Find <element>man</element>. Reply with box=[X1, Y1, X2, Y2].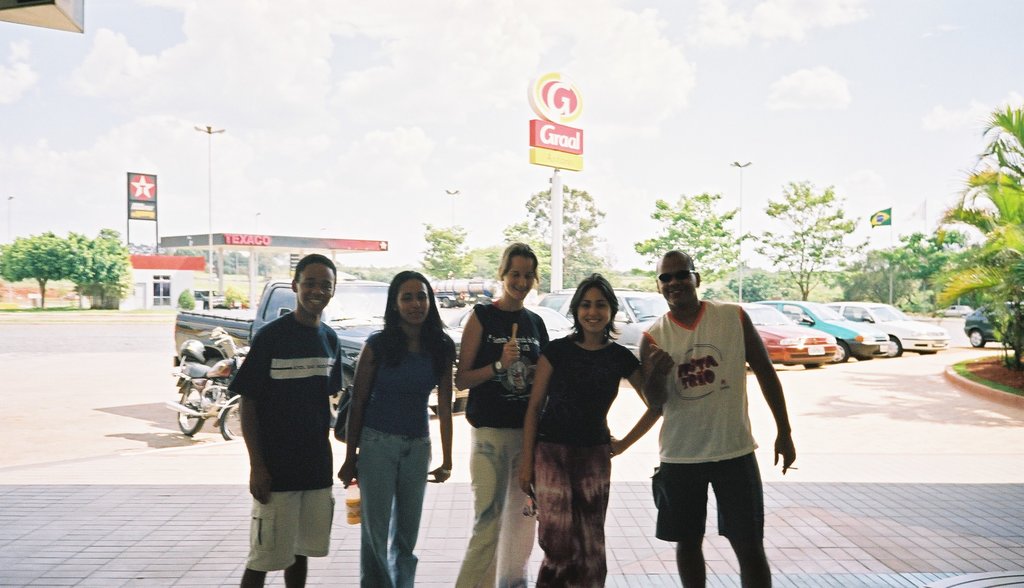
box=[637, 257, 793, 584].
